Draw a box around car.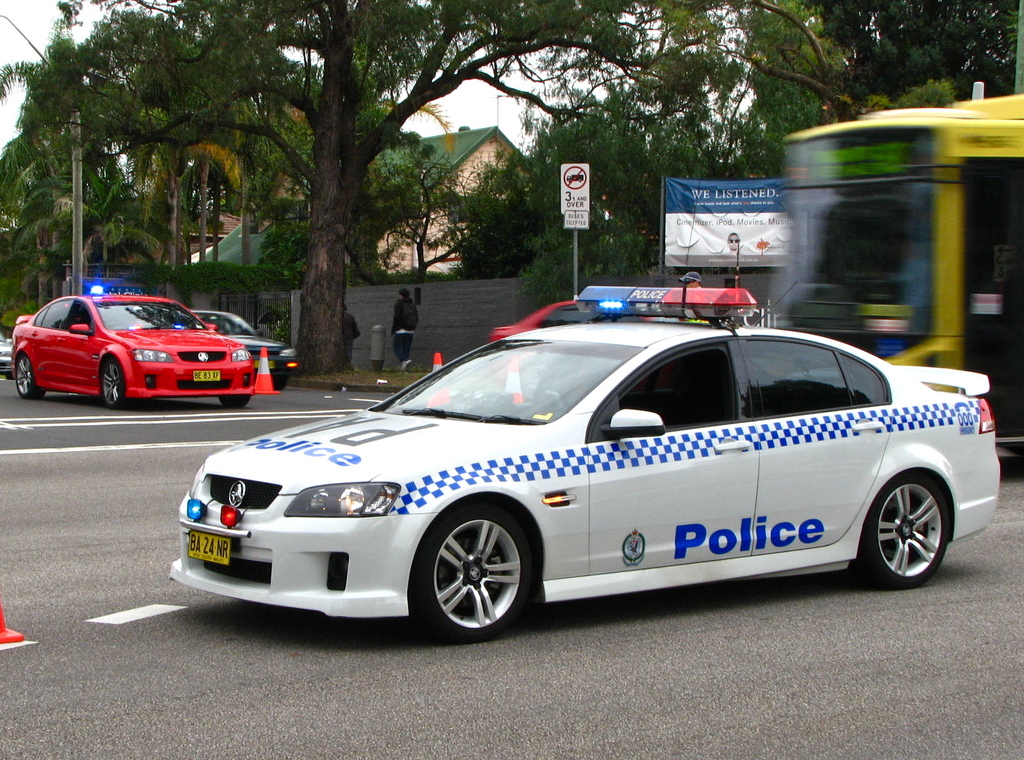
[0, 328, 21, 393].
